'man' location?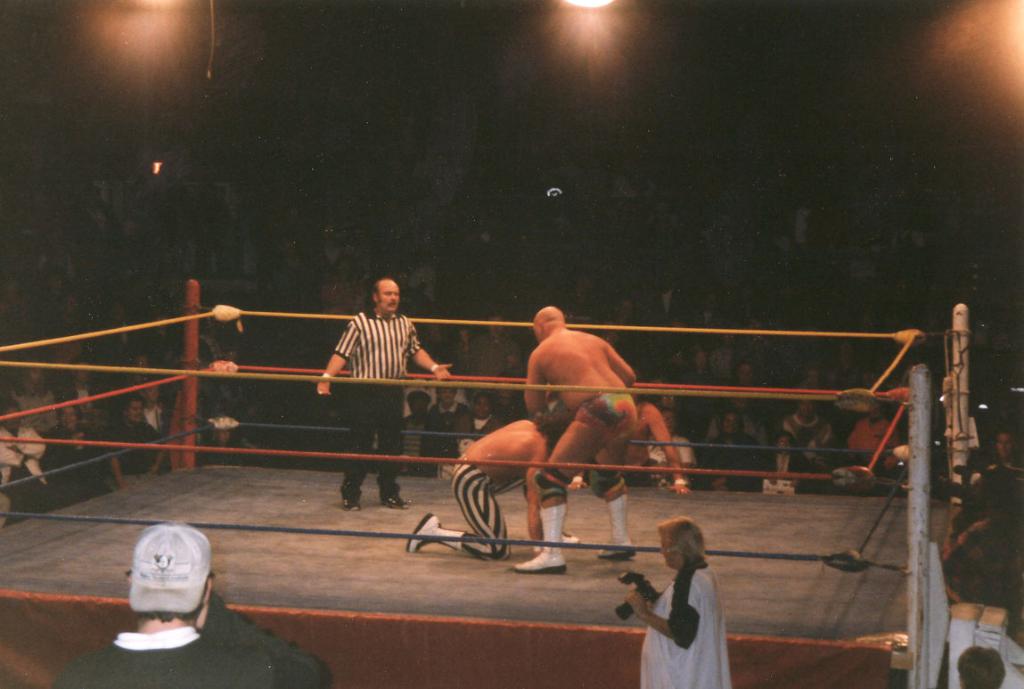
rect(307, 278, 455, 540)
